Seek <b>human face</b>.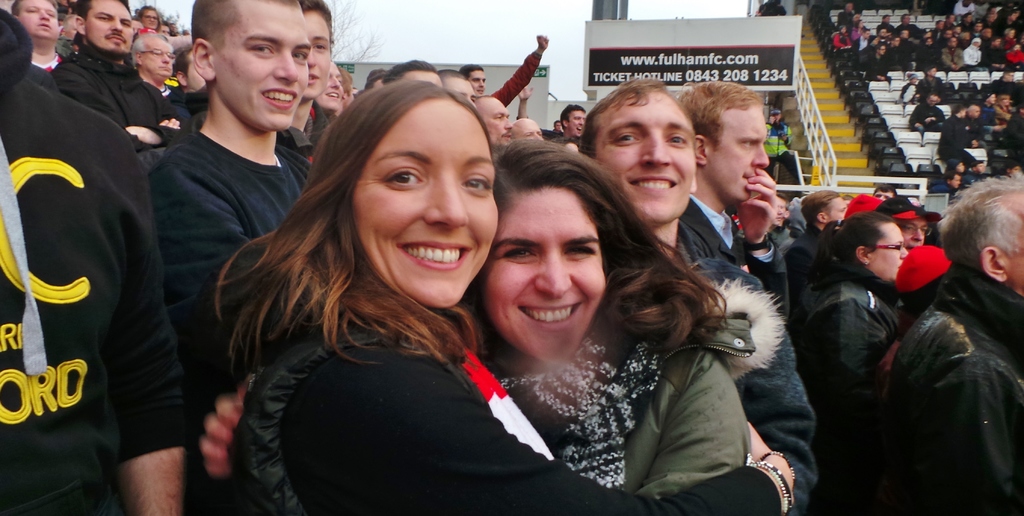
bbox=[84, 0, 134, 55].
